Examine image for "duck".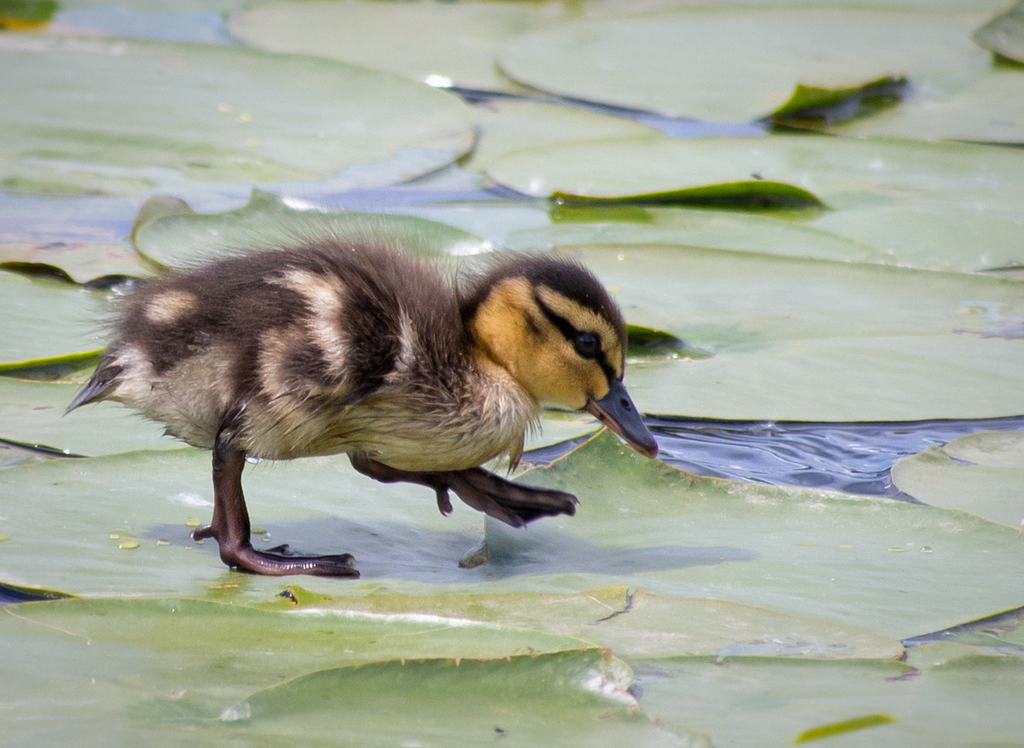
Examination result: detection(31, 200, 688, 572).
